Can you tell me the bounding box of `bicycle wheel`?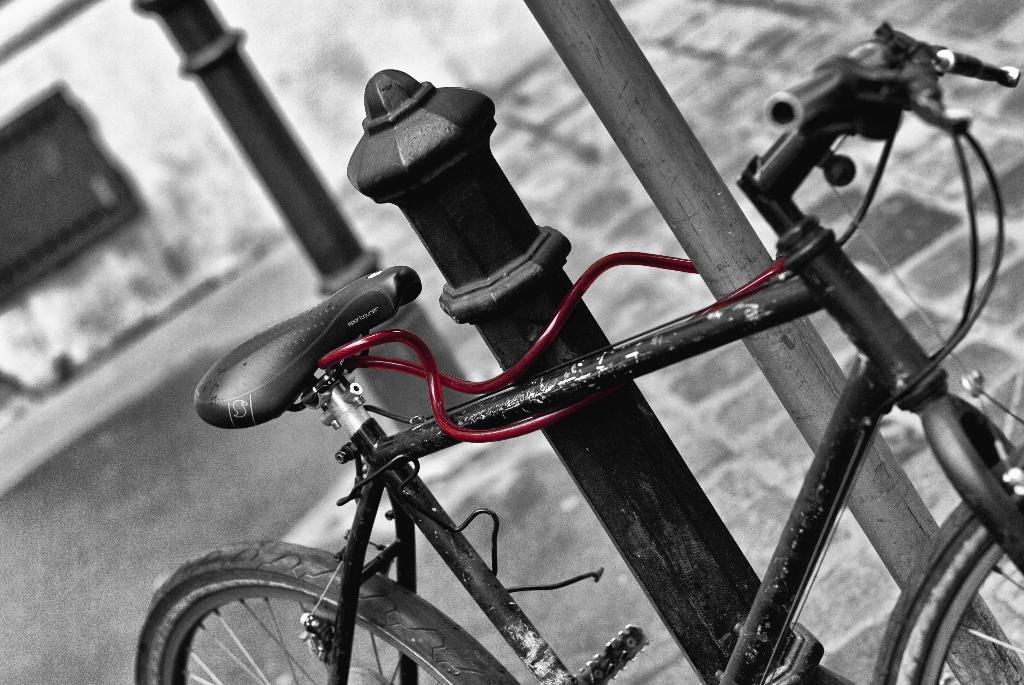
{"left": 134, "top": 538, "right": 522, "bottom": 684}.
